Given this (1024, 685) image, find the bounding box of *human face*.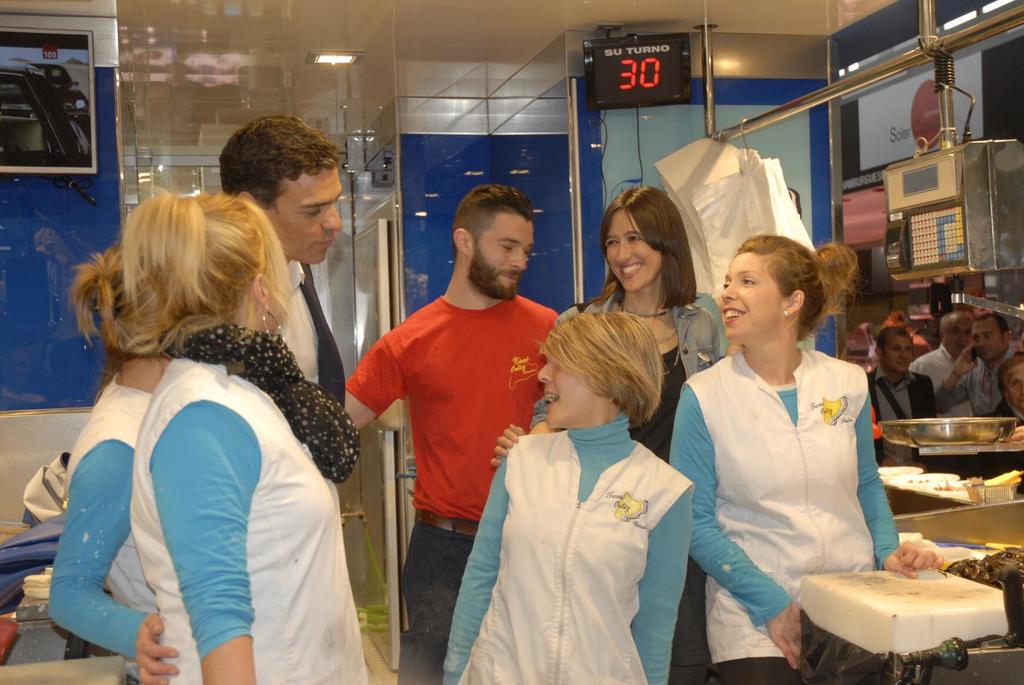
941:314:972:354.
